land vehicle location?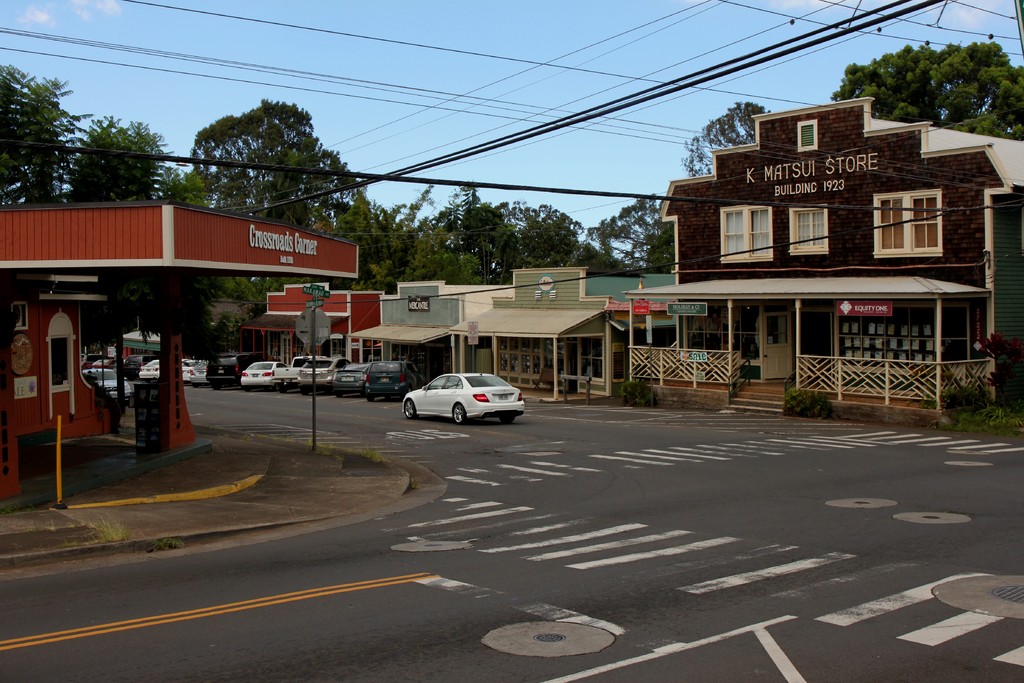
[92, 367, 132, 402]
